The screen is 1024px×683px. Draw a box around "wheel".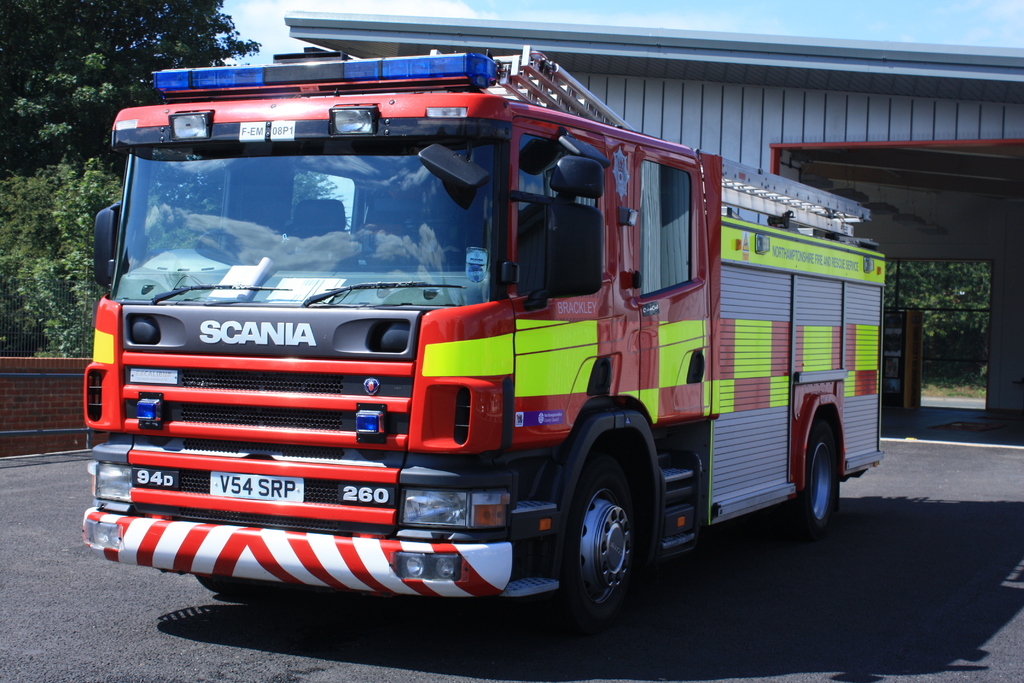
<region>557, 463, 656, 628</region>.
